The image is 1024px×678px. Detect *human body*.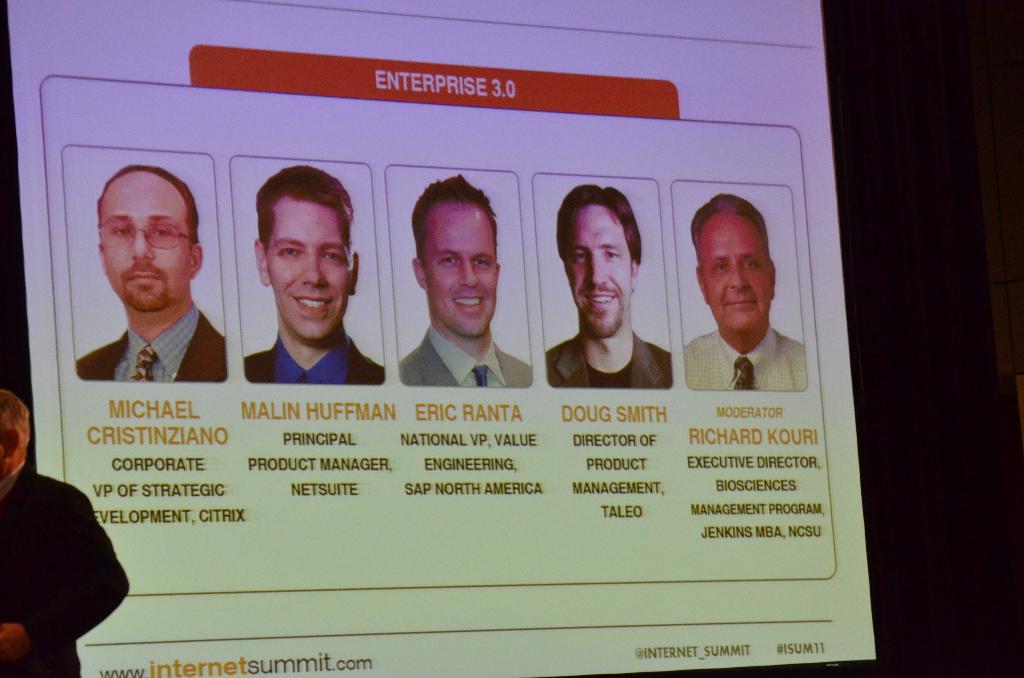
Detection: detection(241, 343, 387, 390).
